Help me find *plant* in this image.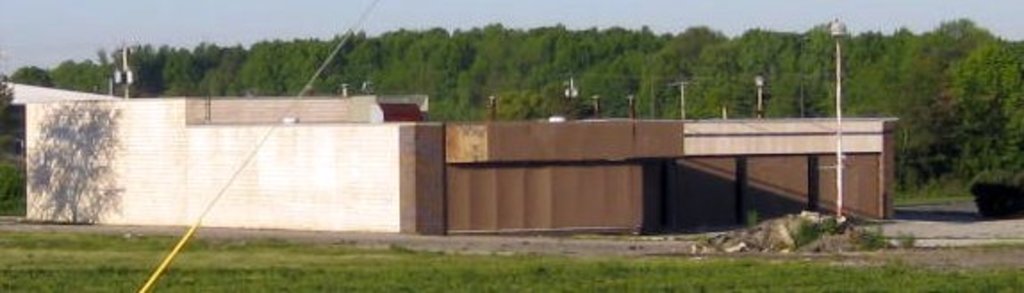
Found it: region(0, 129, 30, 220).
